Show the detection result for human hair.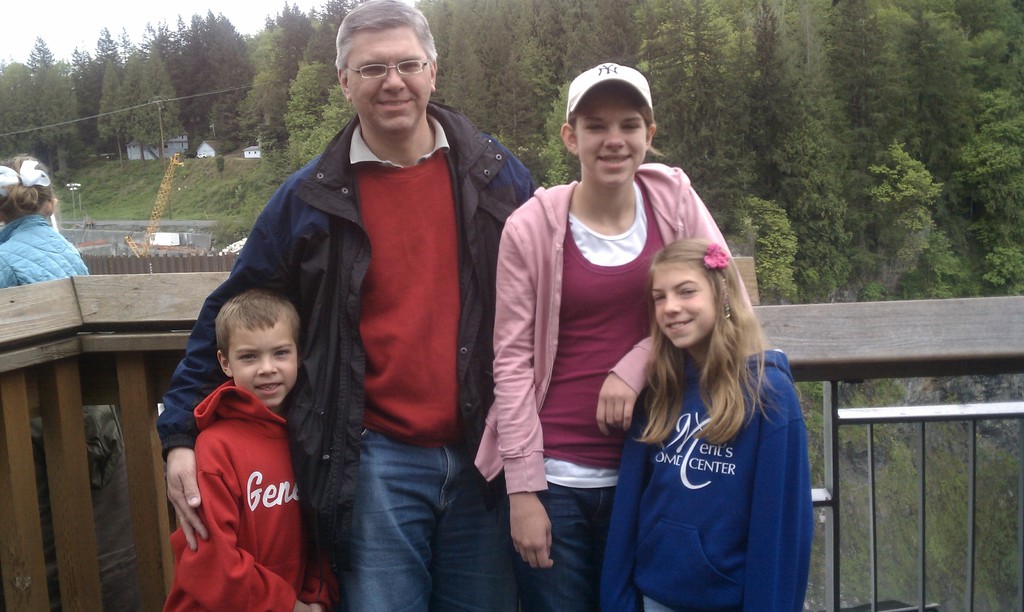
(332,0,439,70).
